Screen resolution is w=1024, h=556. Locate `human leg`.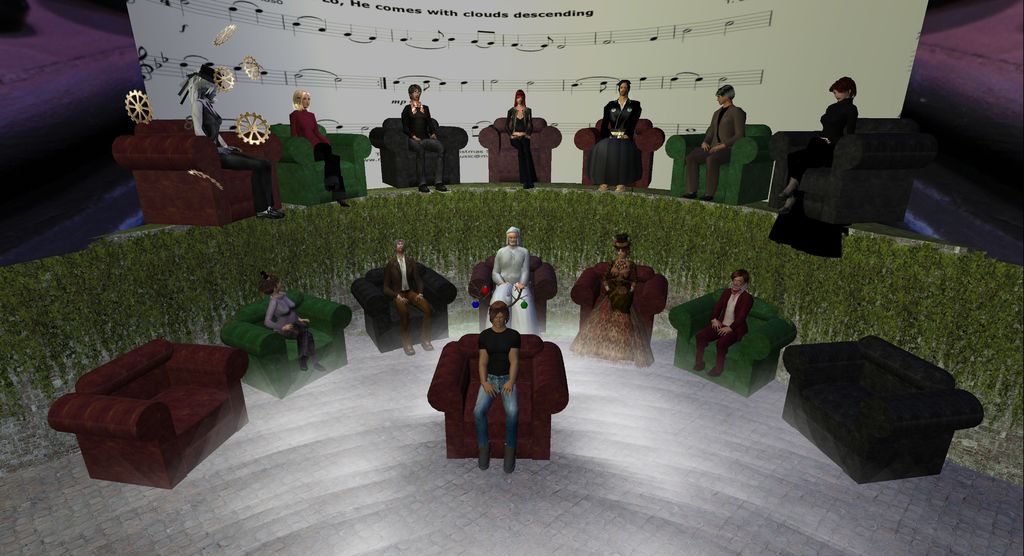
bbox(394, 288, 412, 354).
